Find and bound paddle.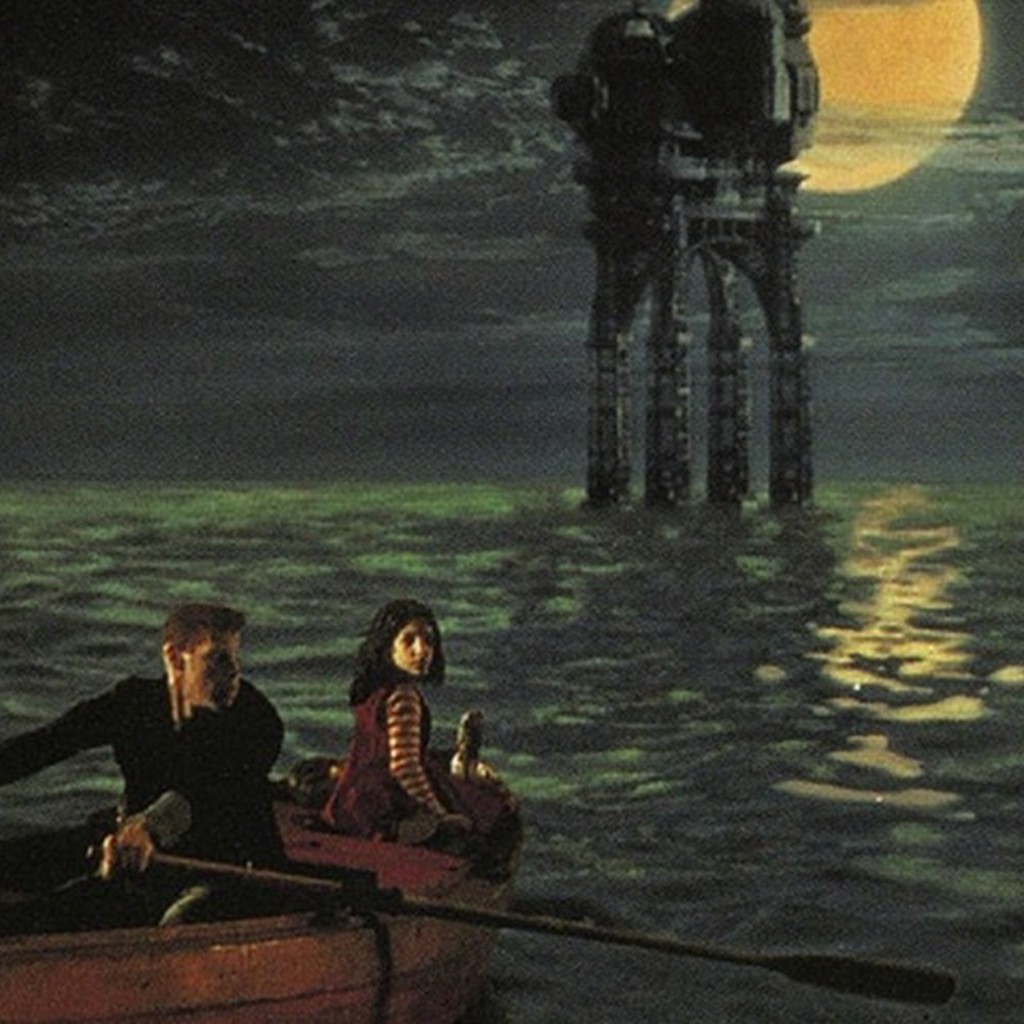
Bound: bbox(83, 840, 952, 1011).
